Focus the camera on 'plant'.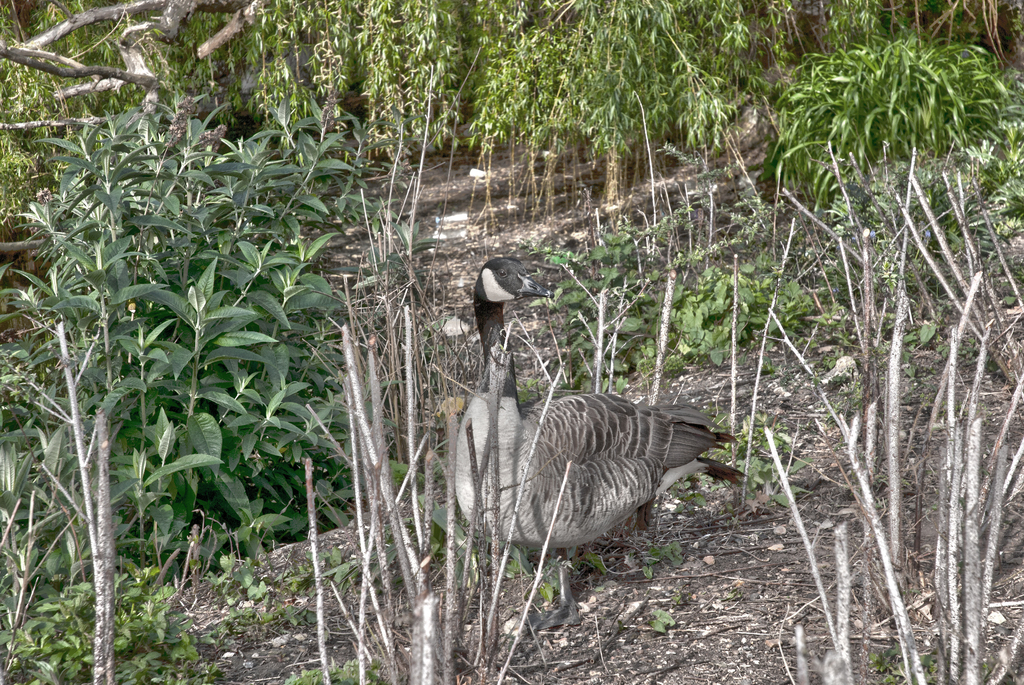
Focus region: x1=202 y1=555 x2=358 y2=641.
